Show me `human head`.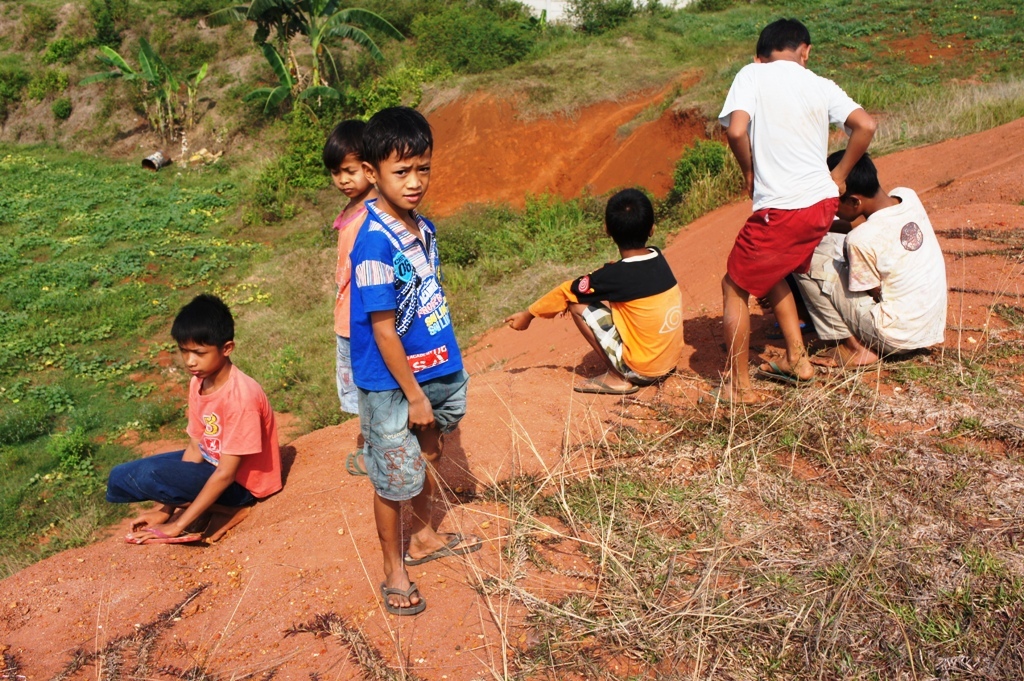
`human head` is here: bbox=[602, 188, 658, 250].
